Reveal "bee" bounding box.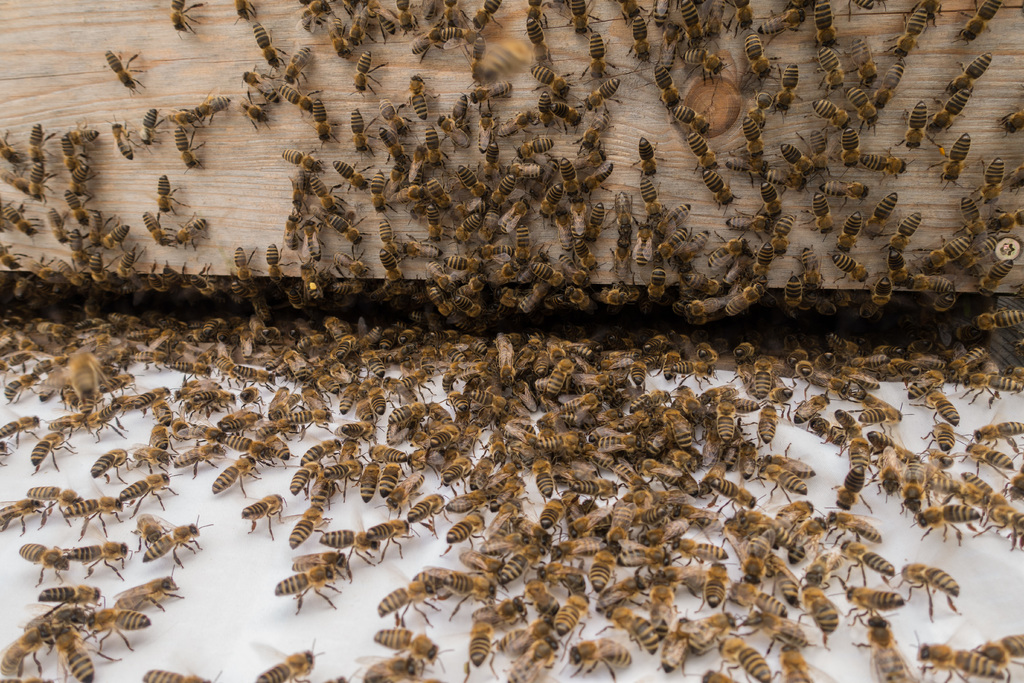
Revealed: (x1=407, y1=24, x2=449, y2=66).
